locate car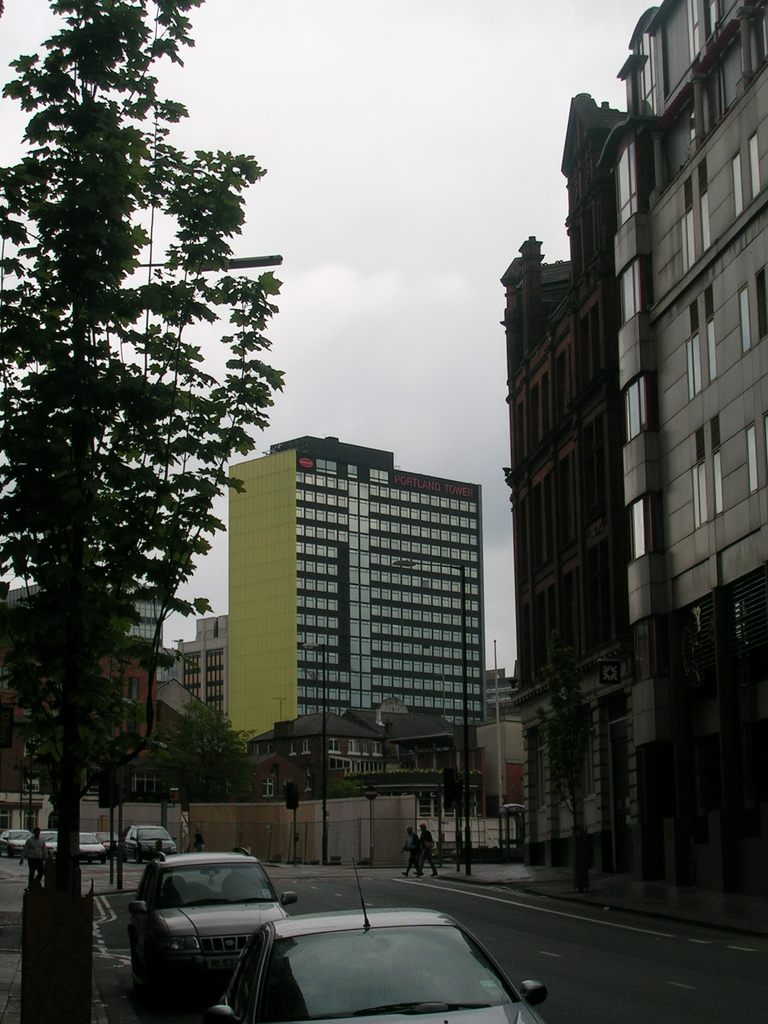
x1=41, y1=824, x2=57, y2=851
